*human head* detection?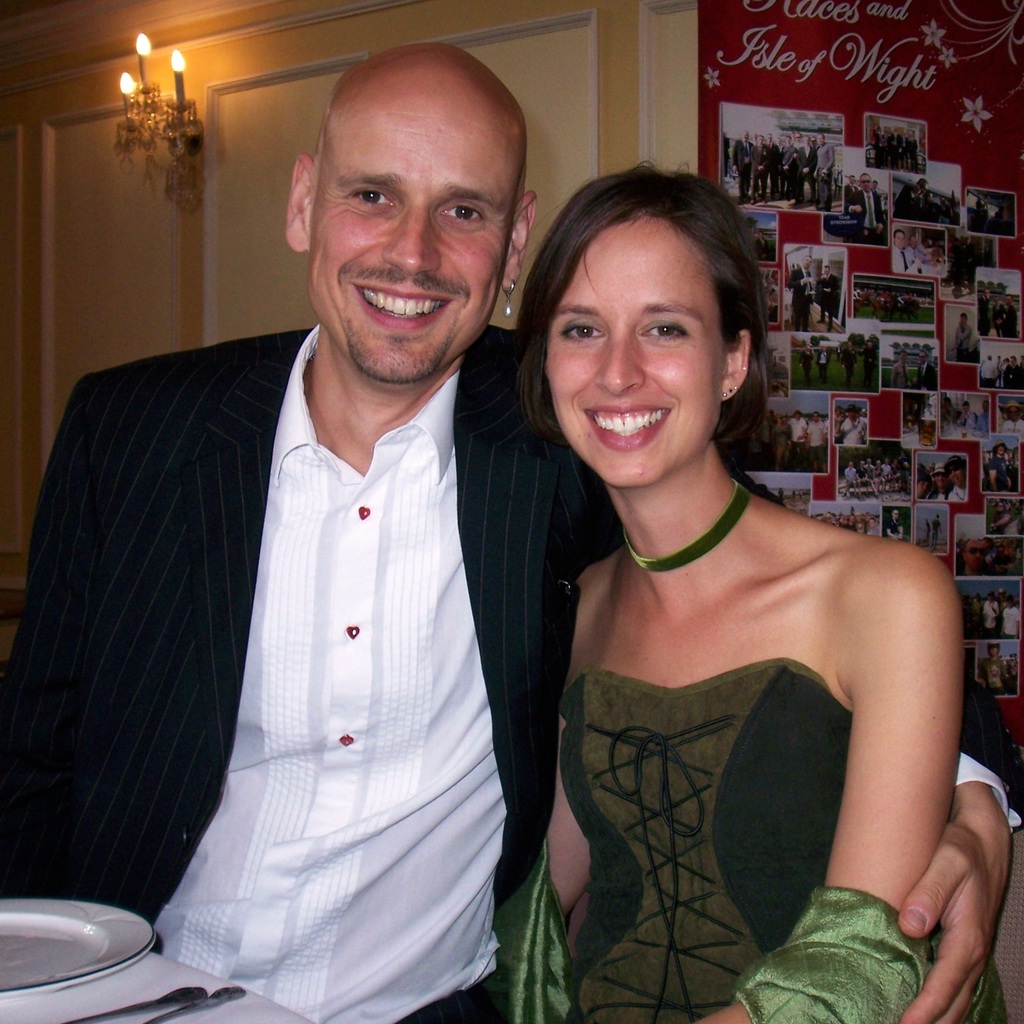
box=[995, 446, 1009, 456]
